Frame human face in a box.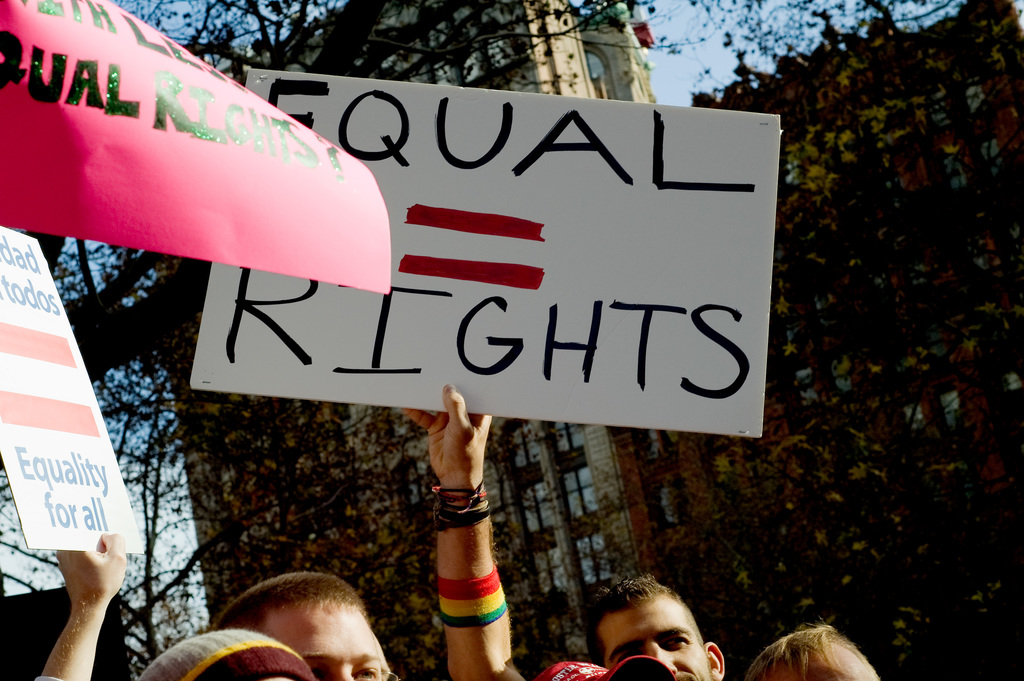
[x1=271, y1=592, x2=383, y2=680].
